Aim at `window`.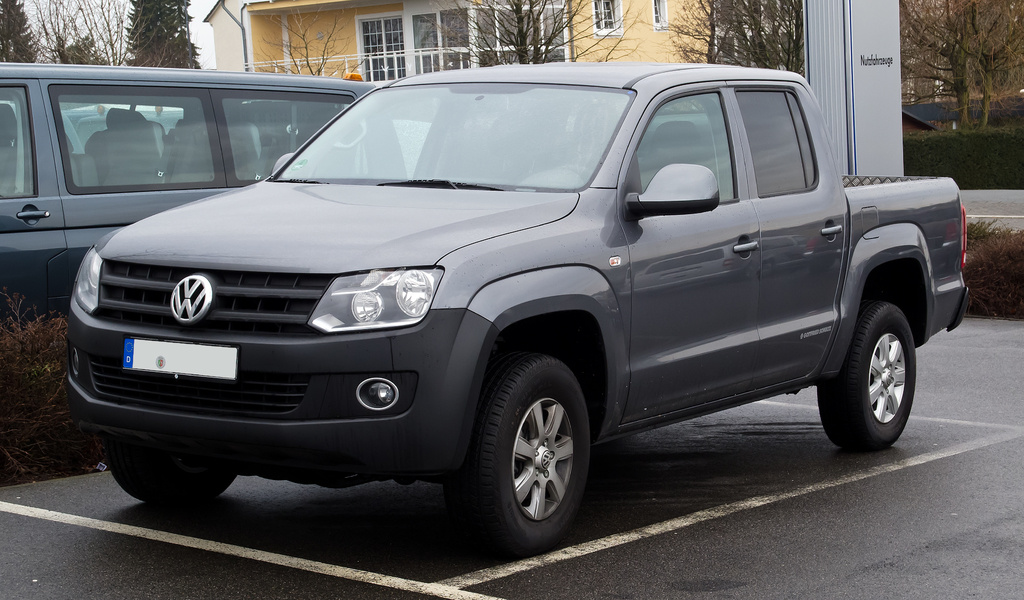
Aimed at 590:0:623:32.
